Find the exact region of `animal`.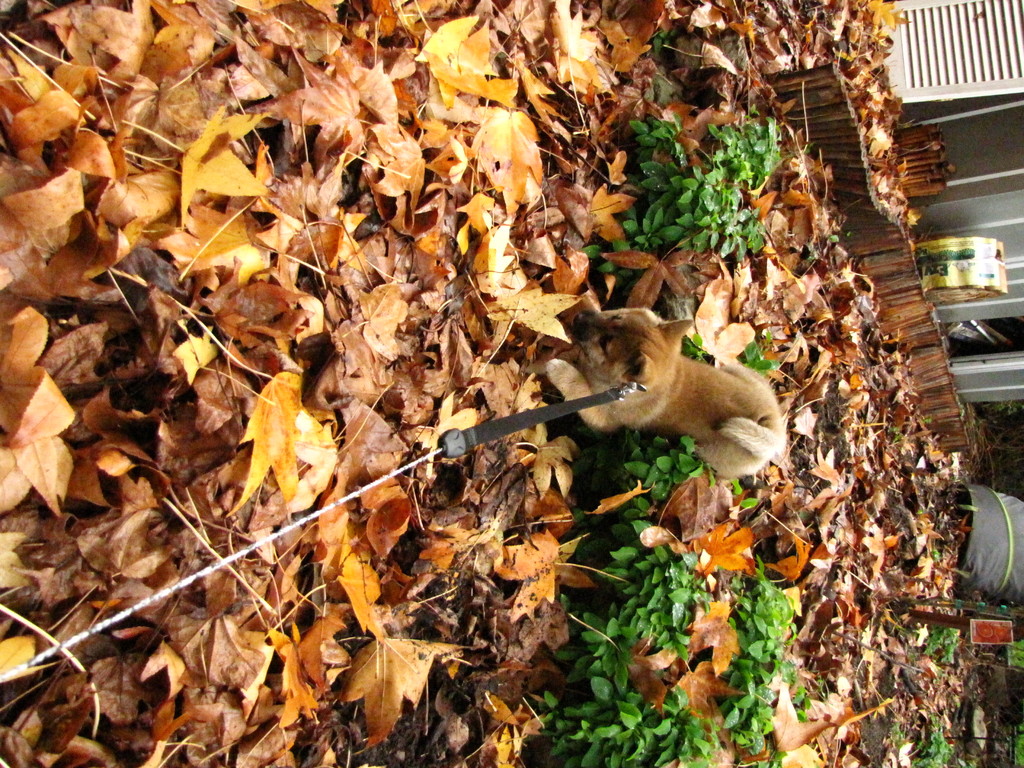
Exact region: 540/302/788/478.
